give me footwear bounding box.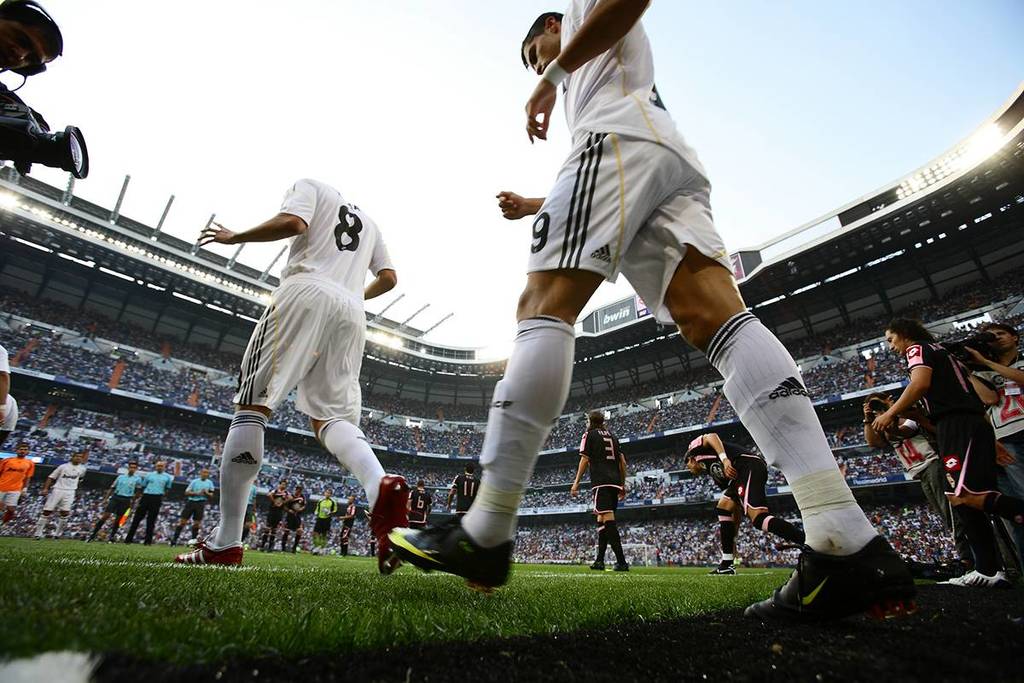
pyautogui.locateOnScreen(588, 558, 607, 571).
